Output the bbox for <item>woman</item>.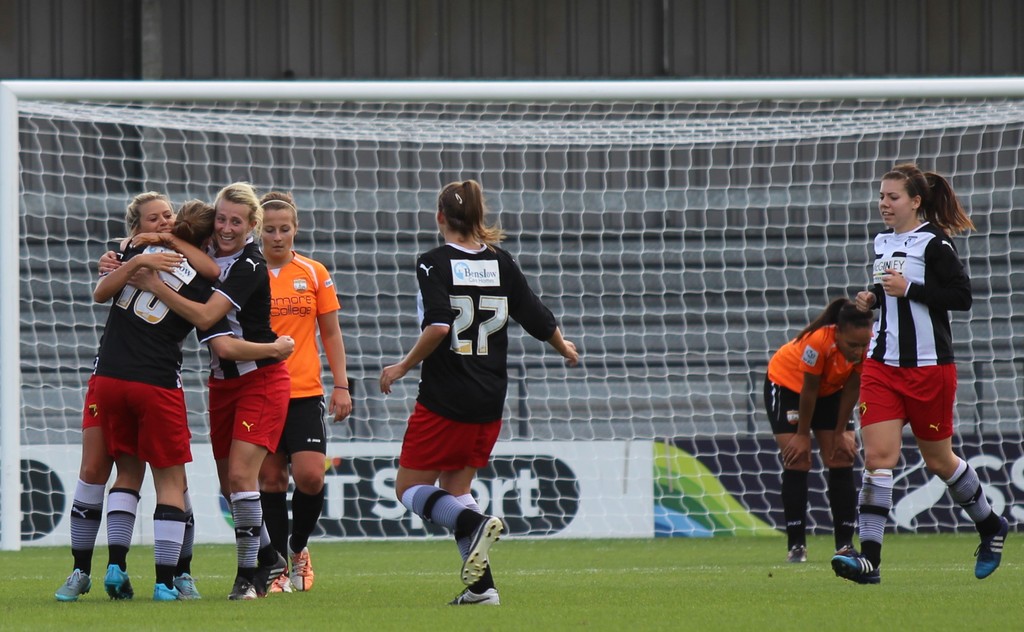
box(764, 296, 877, 567).
